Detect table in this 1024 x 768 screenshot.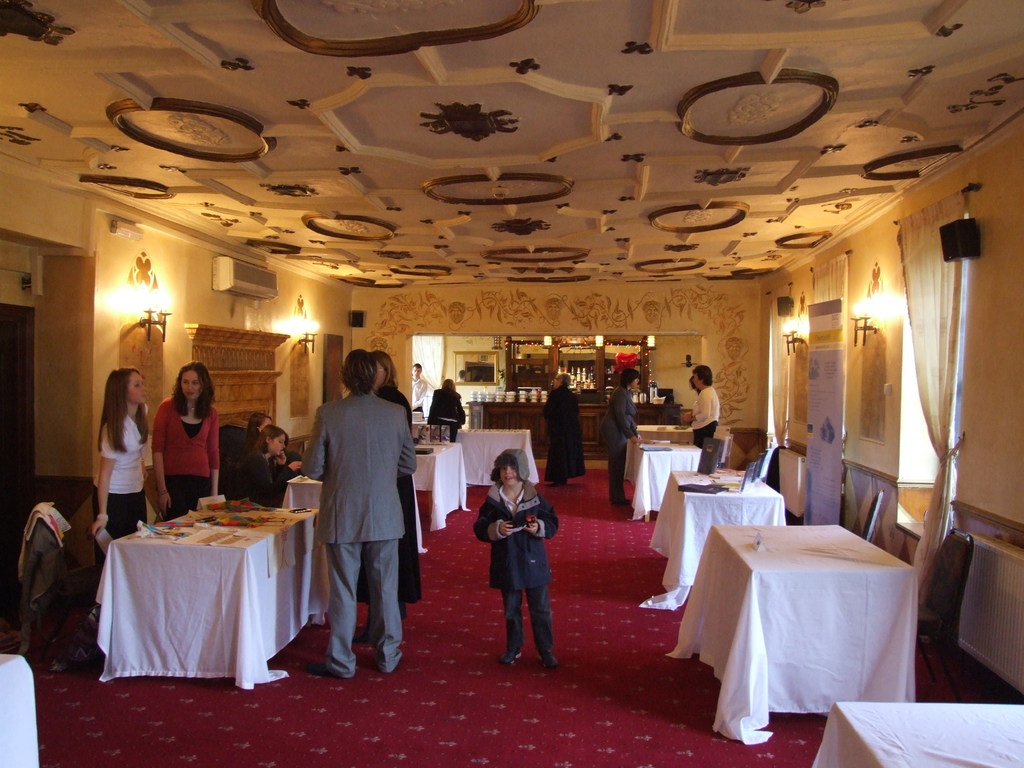
Detection: detection(87, 481, 301, 699).
